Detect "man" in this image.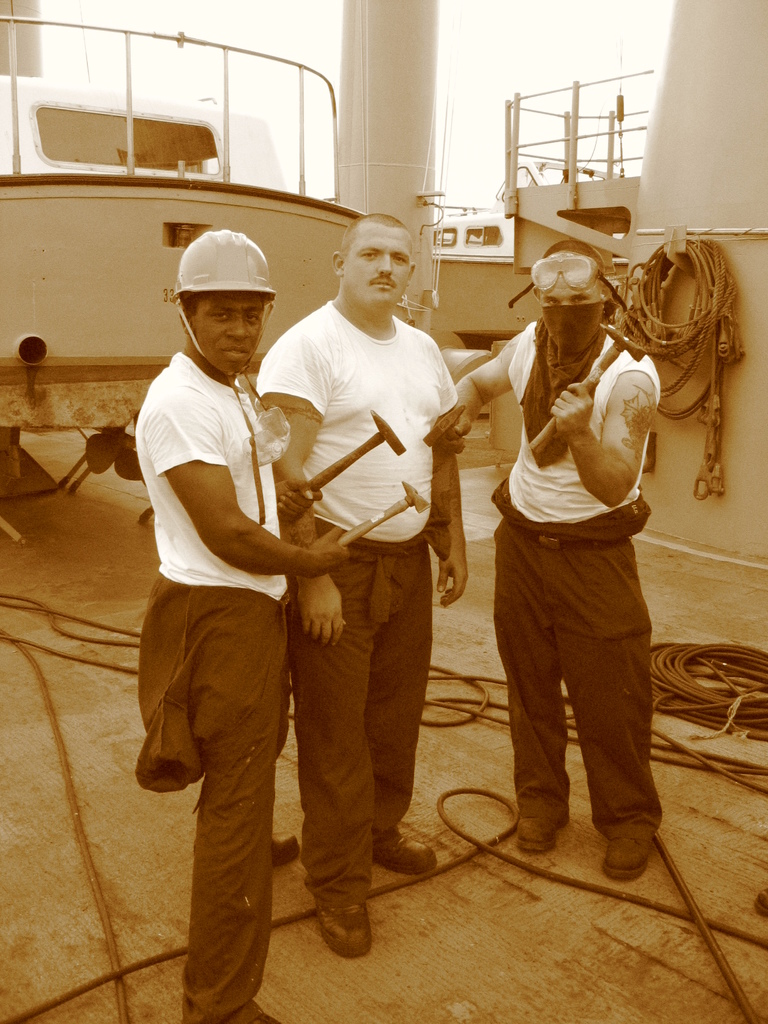
Detection: [left=138, top=229, right=355, bottom=1023].
